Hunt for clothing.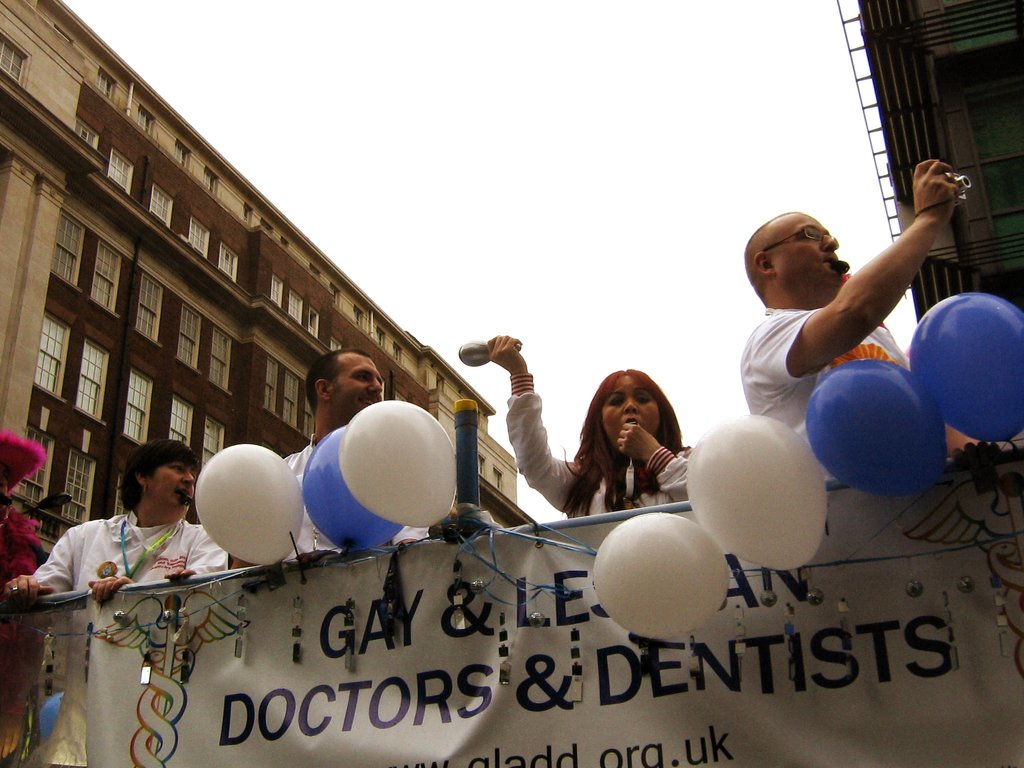
Hunted down at bbox=[1, 500, 49, 588].
